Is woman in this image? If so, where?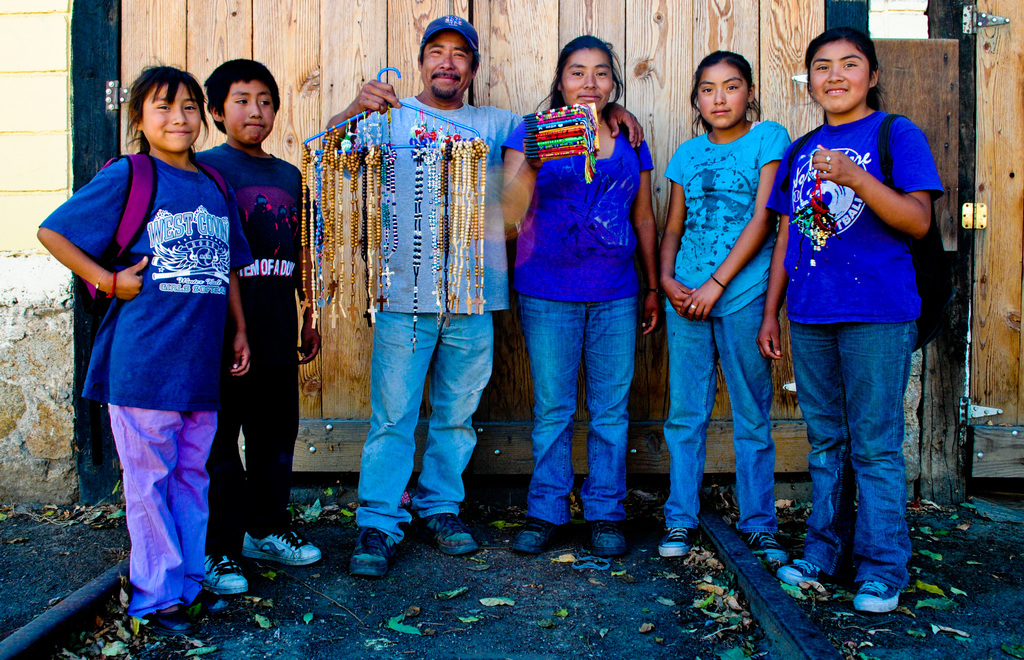
Yes, at select_region(495, 36, 665, 538).
